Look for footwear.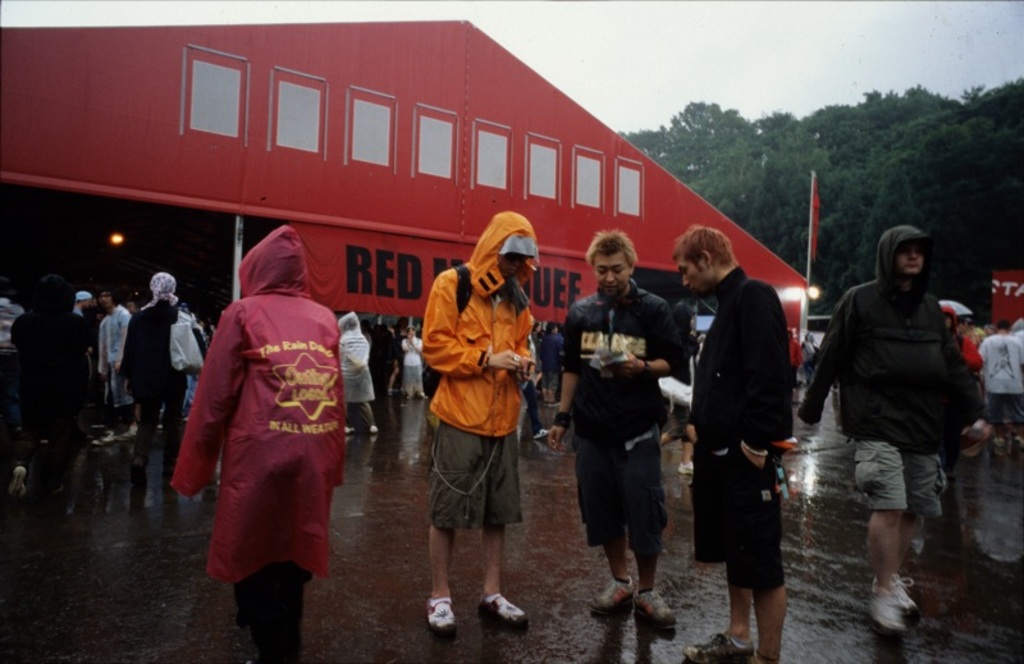
Found: x1=534, y1=426, x2=548, y2=440.
